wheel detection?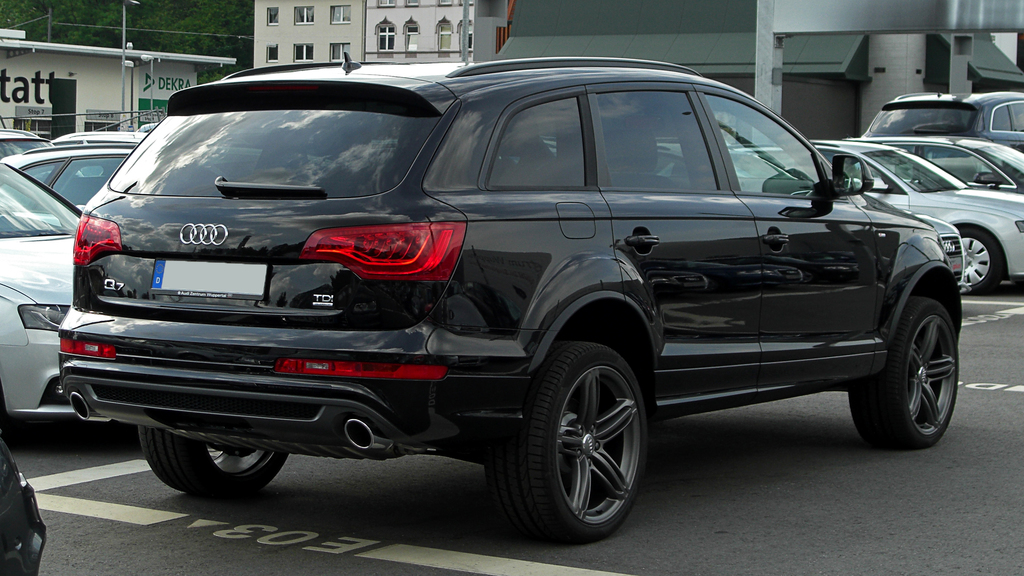
crop(0, 381, 50, 447)
